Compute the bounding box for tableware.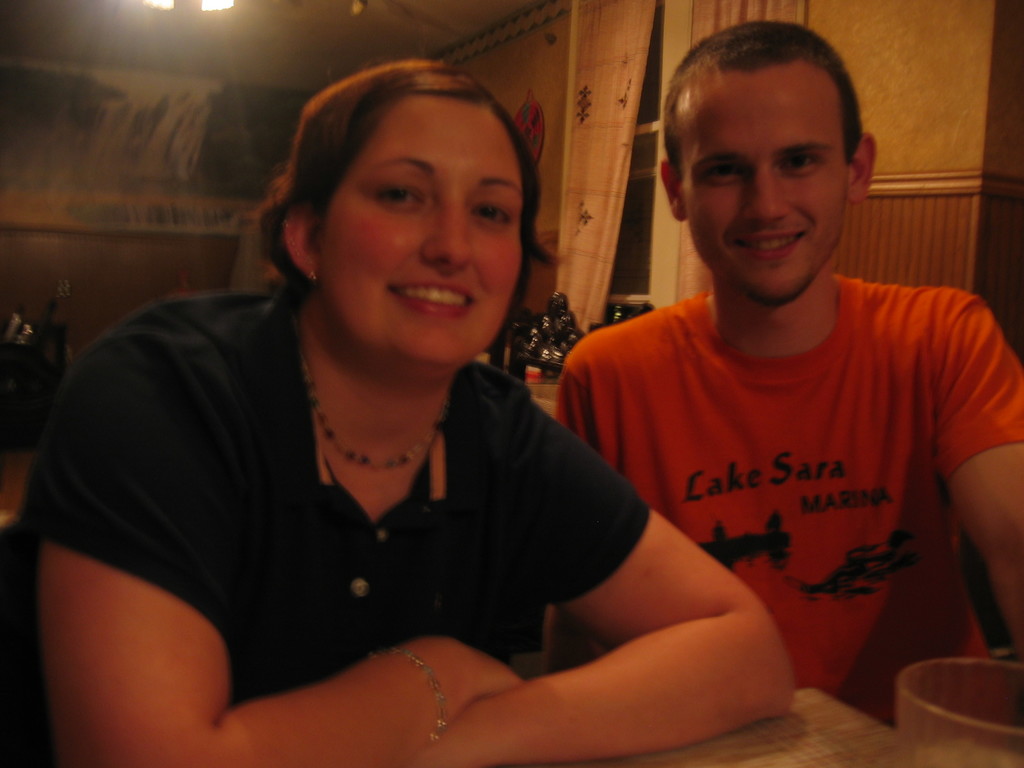
(left=897, top=653, right=1023, bottom=767).
